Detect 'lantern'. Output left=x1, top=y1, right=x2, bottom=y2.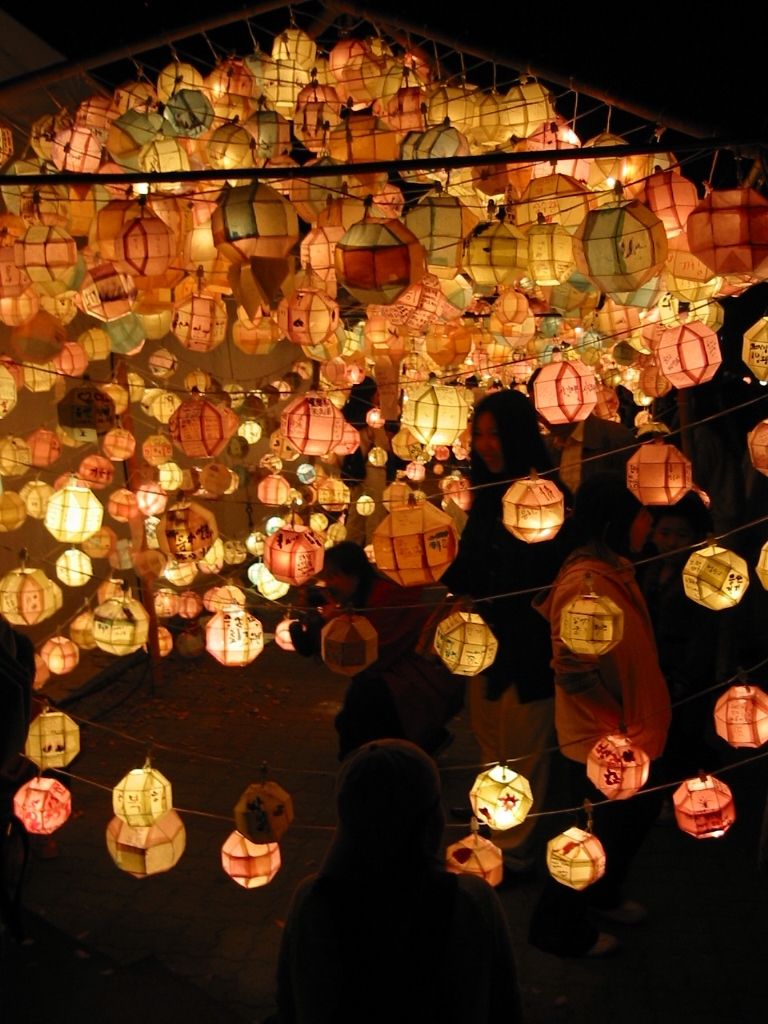
left=0, top=365, right=18, bottom=420.
